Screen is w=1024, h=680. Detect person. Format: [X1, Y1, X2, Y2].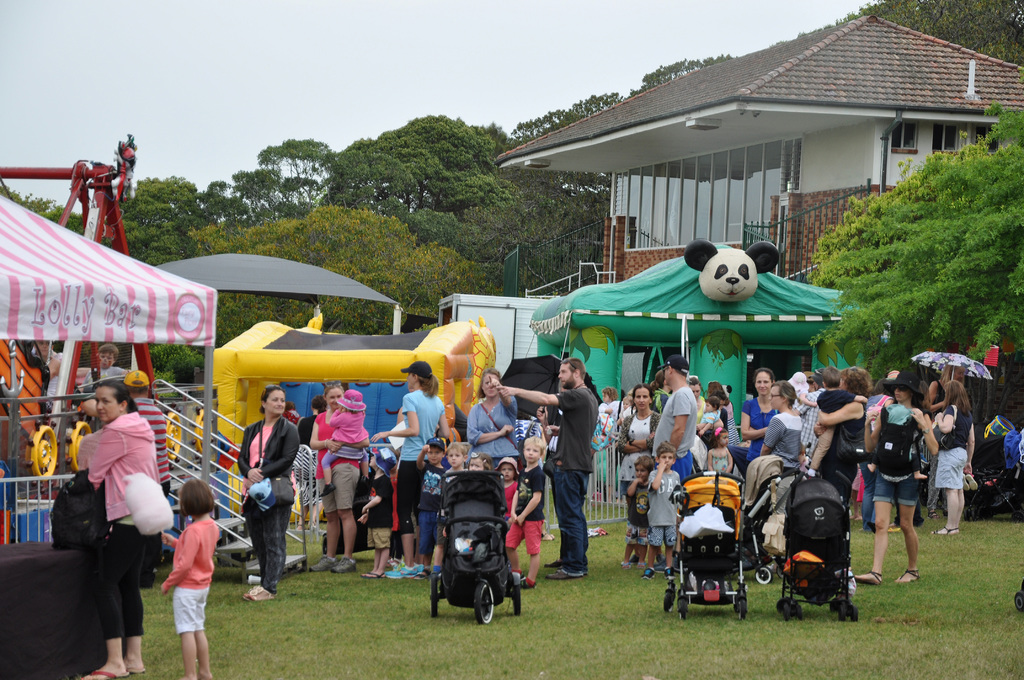
[297, 395, 322, 528].
